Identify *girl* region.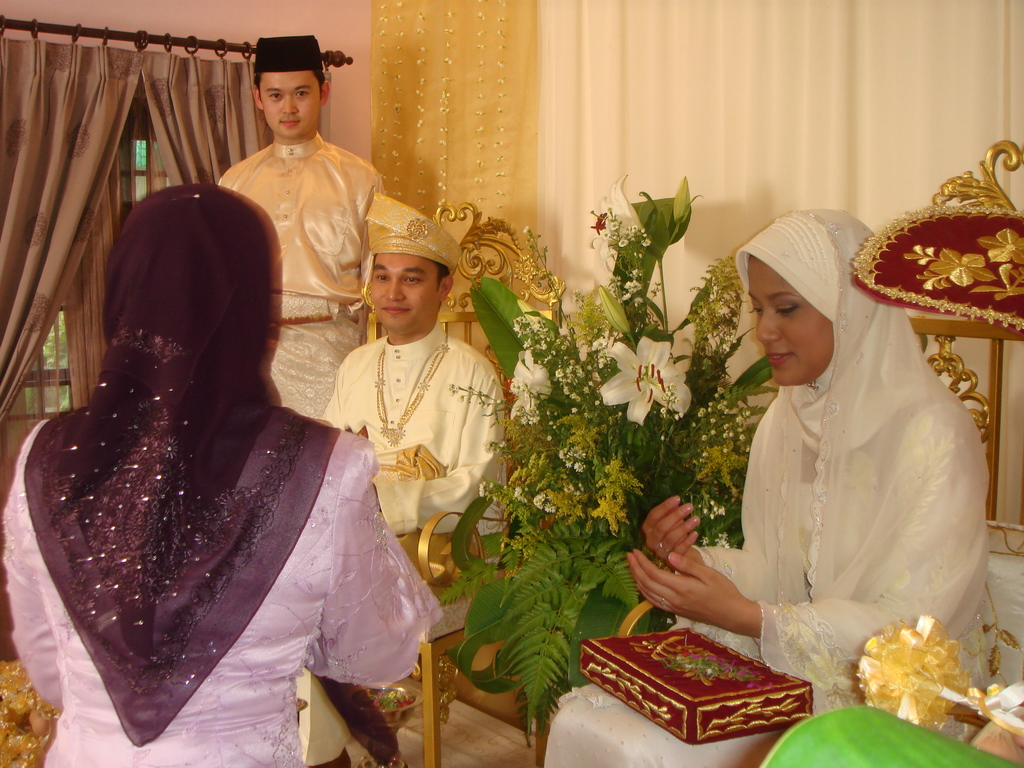
Region: box=[542, 209, 988, 767].
